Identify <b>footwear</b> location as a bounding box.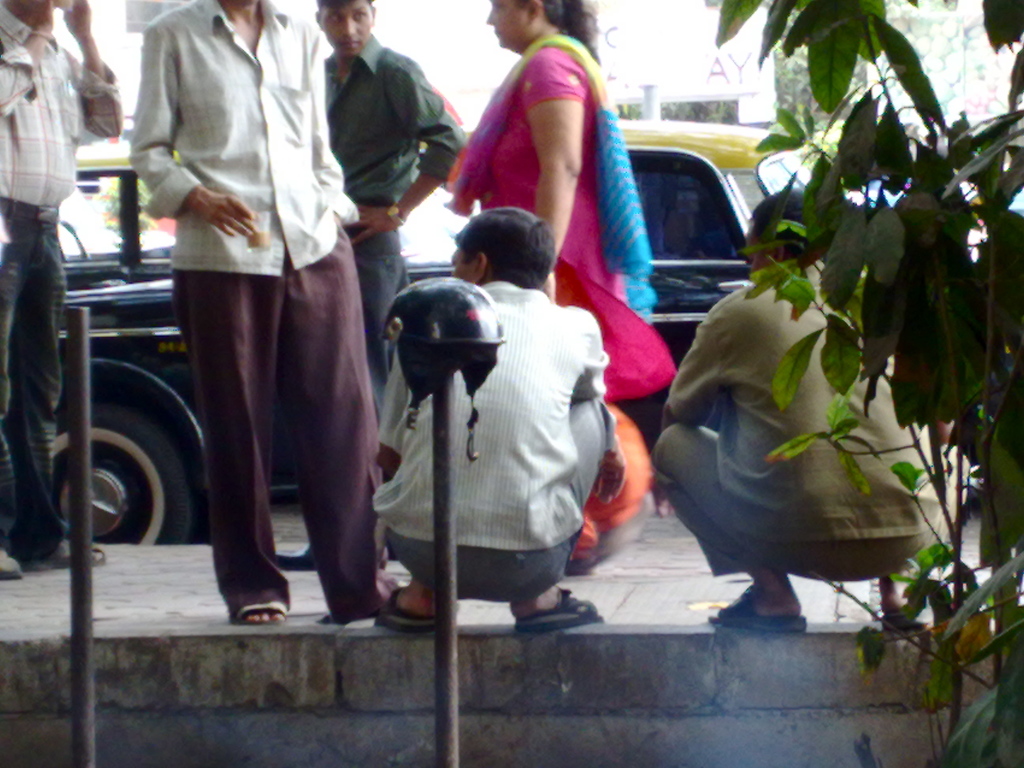
[24, 537, 104, 569].
